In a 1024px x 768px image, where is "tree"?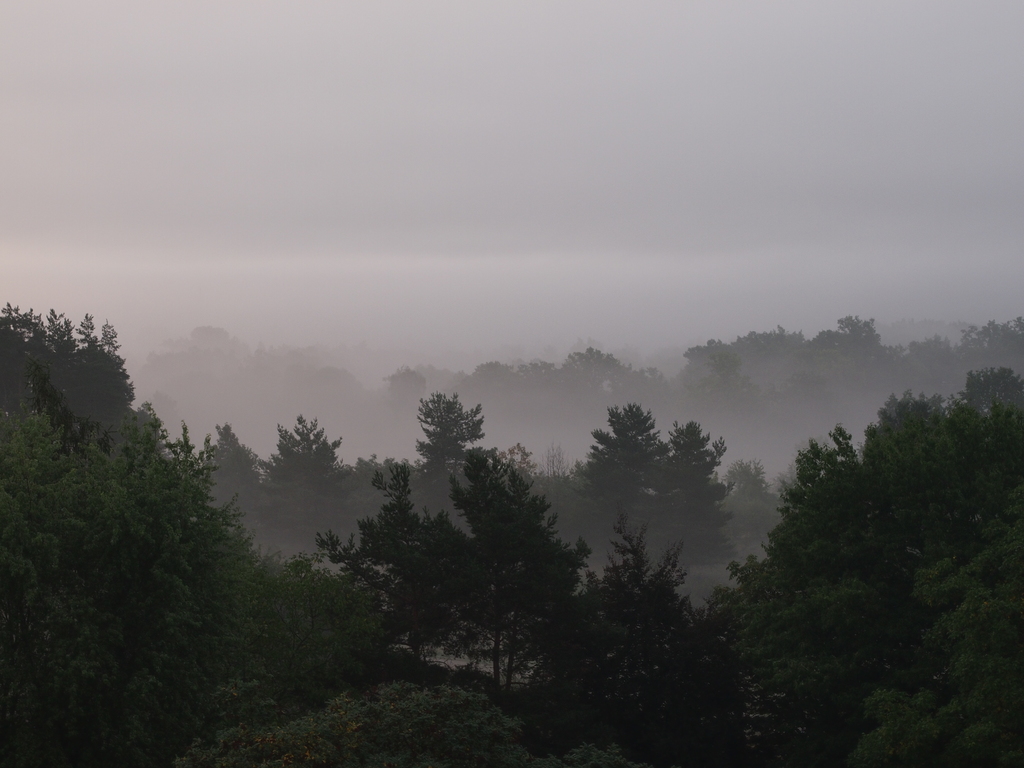
(719, 454, 769, 508).
